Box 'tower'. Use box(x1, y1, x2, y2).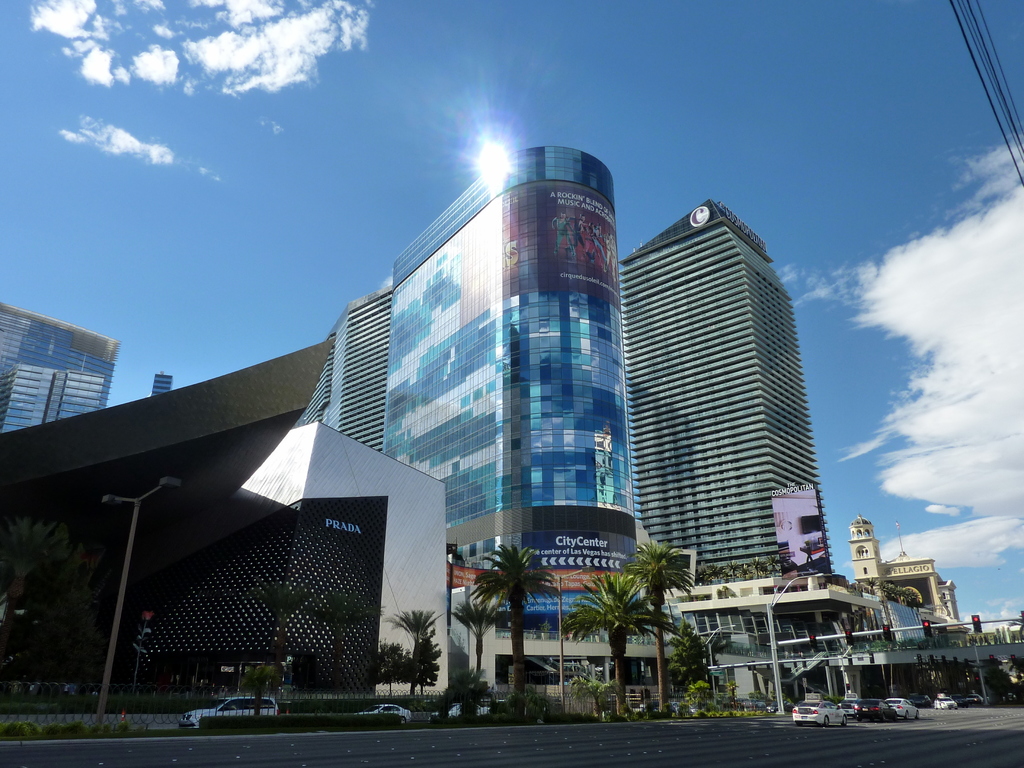
box(620, 198, 837, 590).
